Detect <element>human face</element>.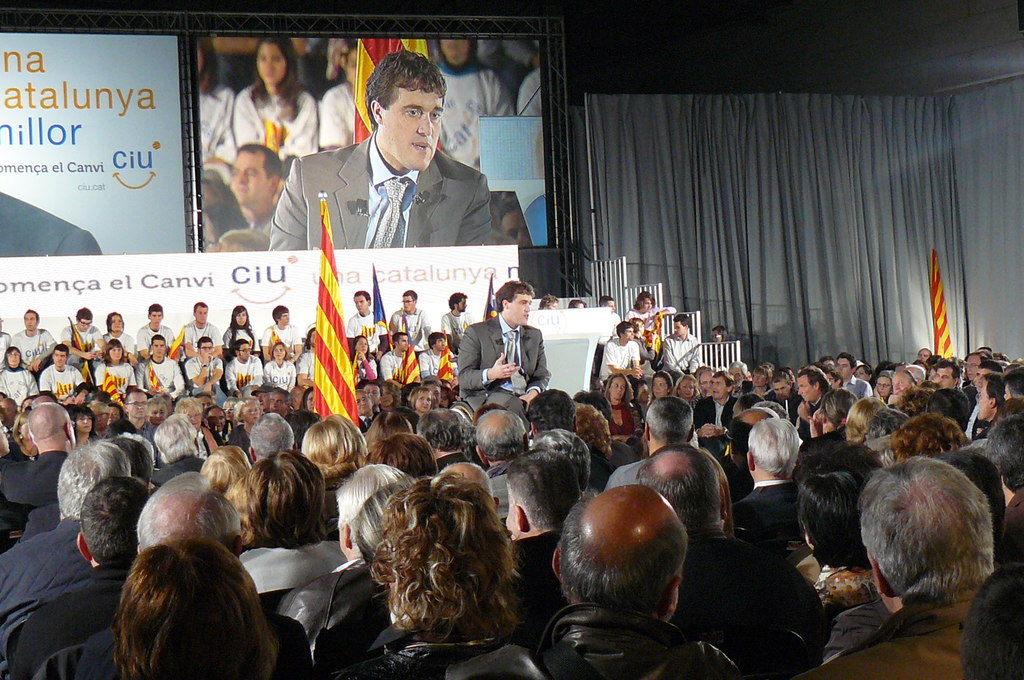
Detected at (53,352,69,366).
